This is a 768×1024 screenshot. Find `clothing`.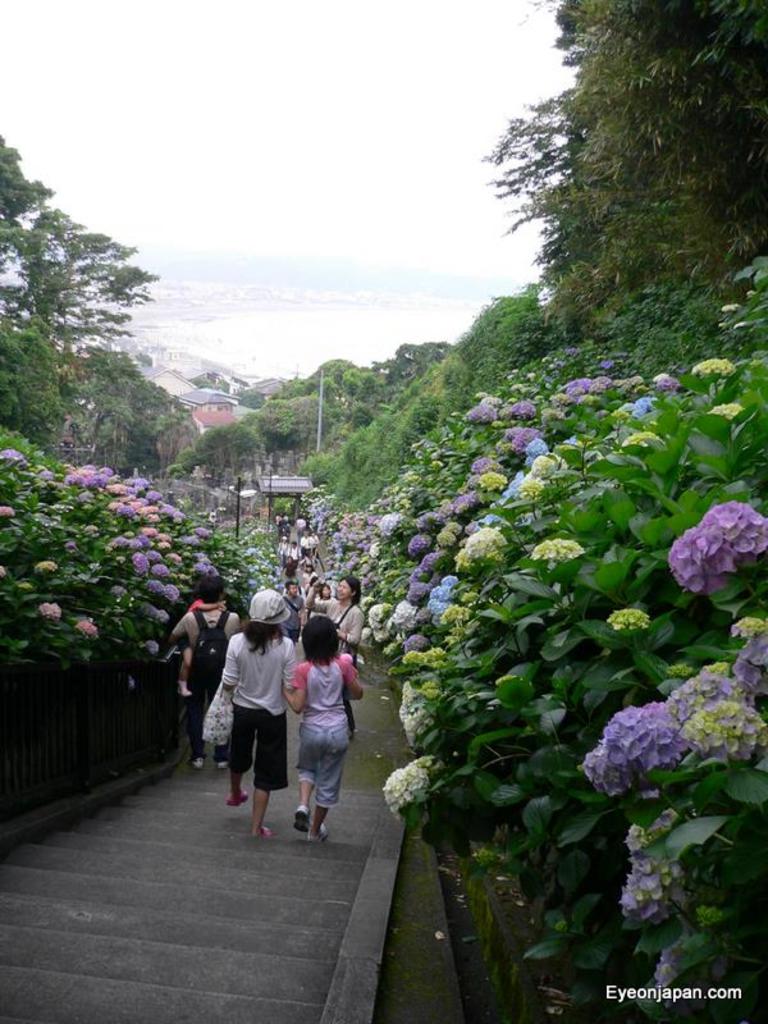
Bounding box: <bbox>170, 609, 225, 755</bbox>.
